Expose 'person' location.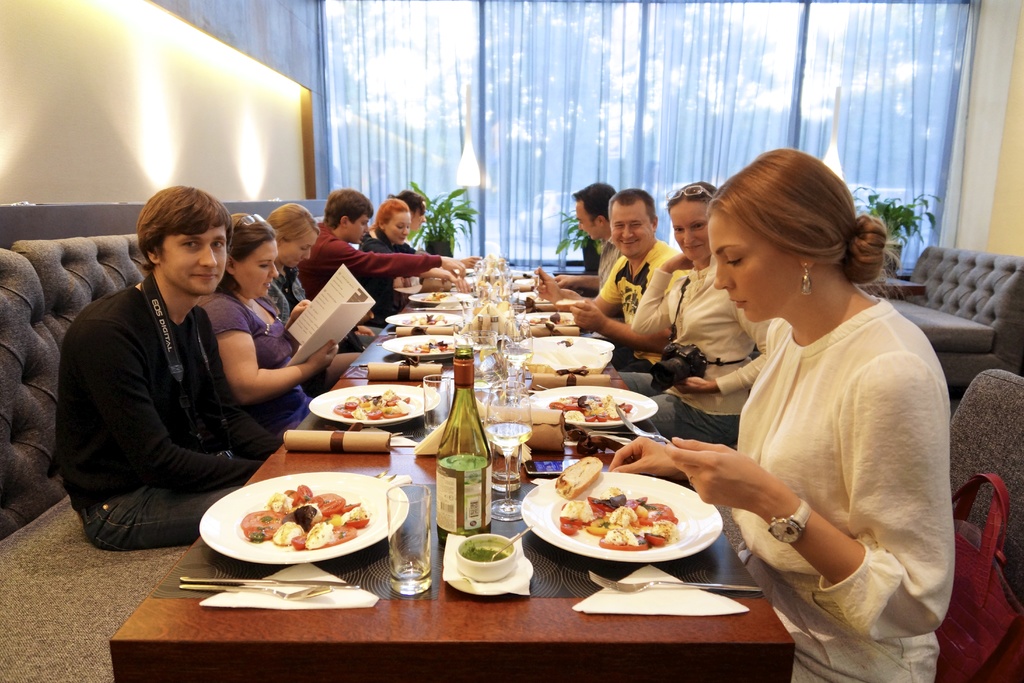
Exposed at [548,179,623,295].
